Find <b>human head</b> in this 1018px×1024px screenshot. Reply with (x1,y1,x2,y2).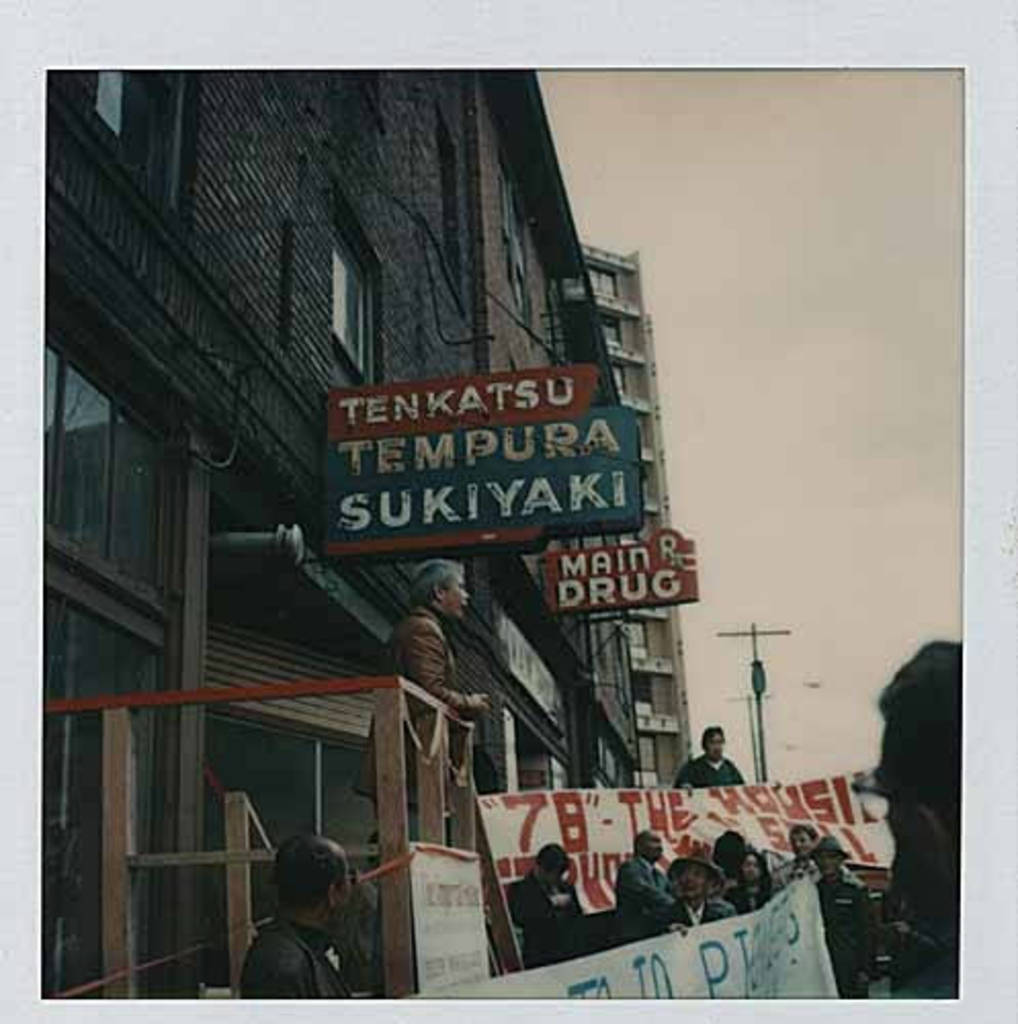
(635,825,662,858).
